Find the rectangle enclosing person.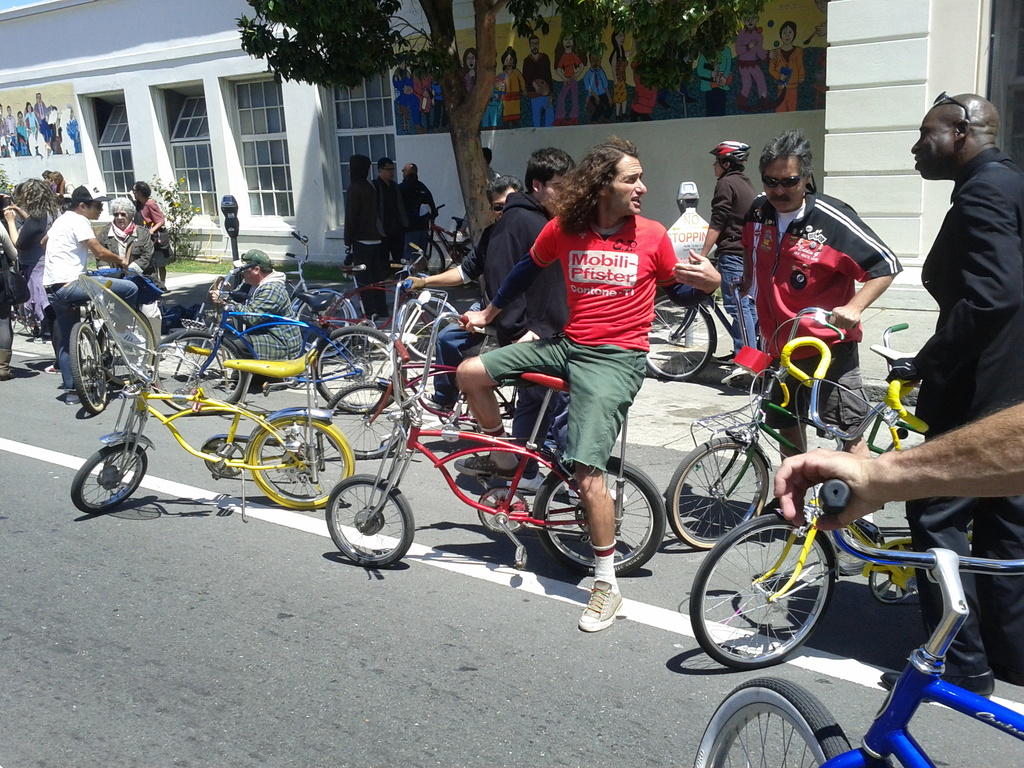
Rect(705, 136, 753, 338).
